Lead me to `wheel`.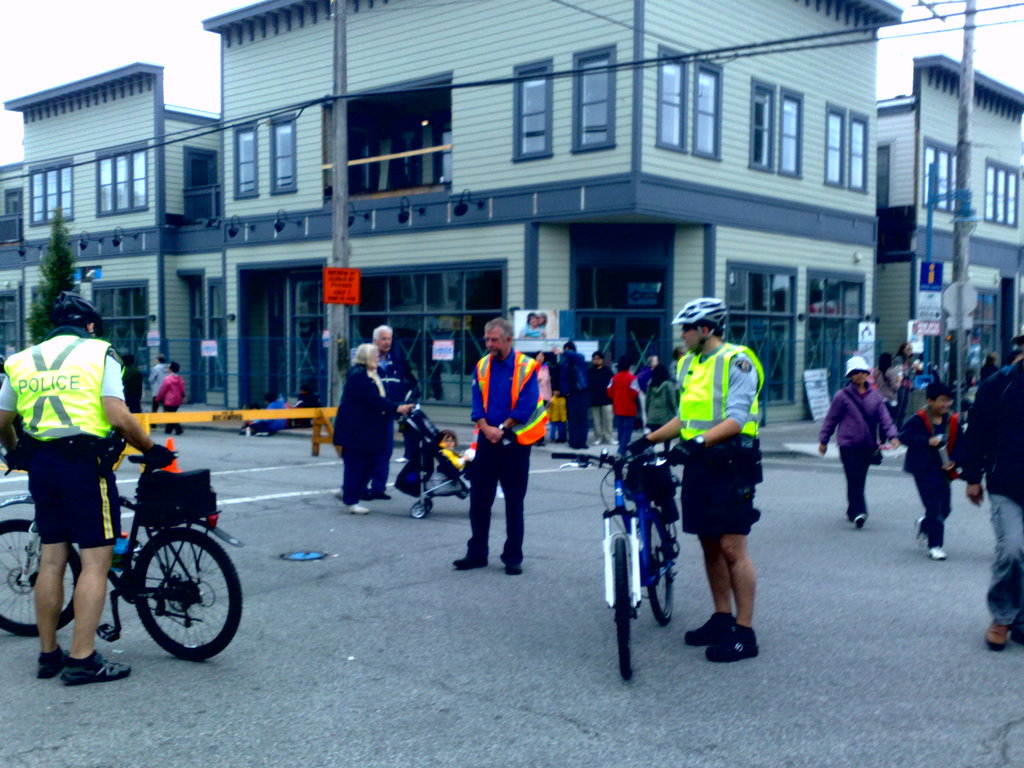
Lead to 611, 537, 637, 688.
